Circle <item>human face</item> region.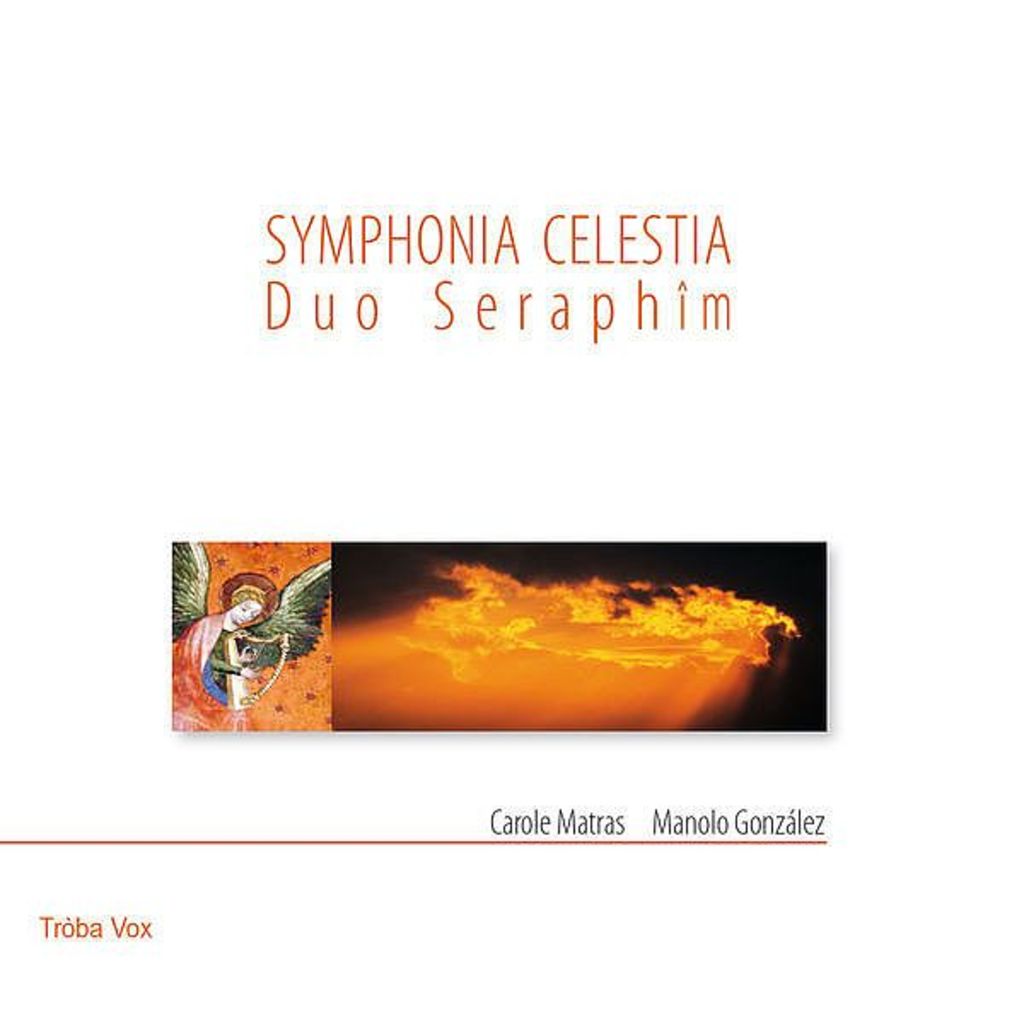
Region: 236, 601, 261, 628.
